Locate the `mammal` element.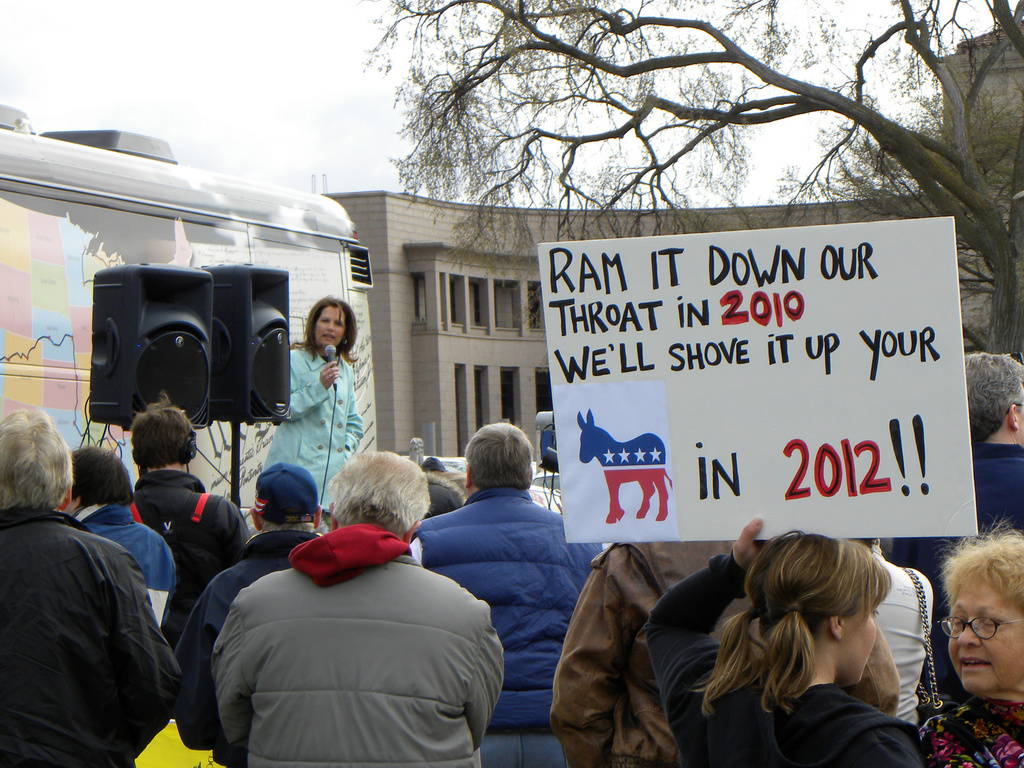
Element bbox: select_region(550, 535, 902, 766).
